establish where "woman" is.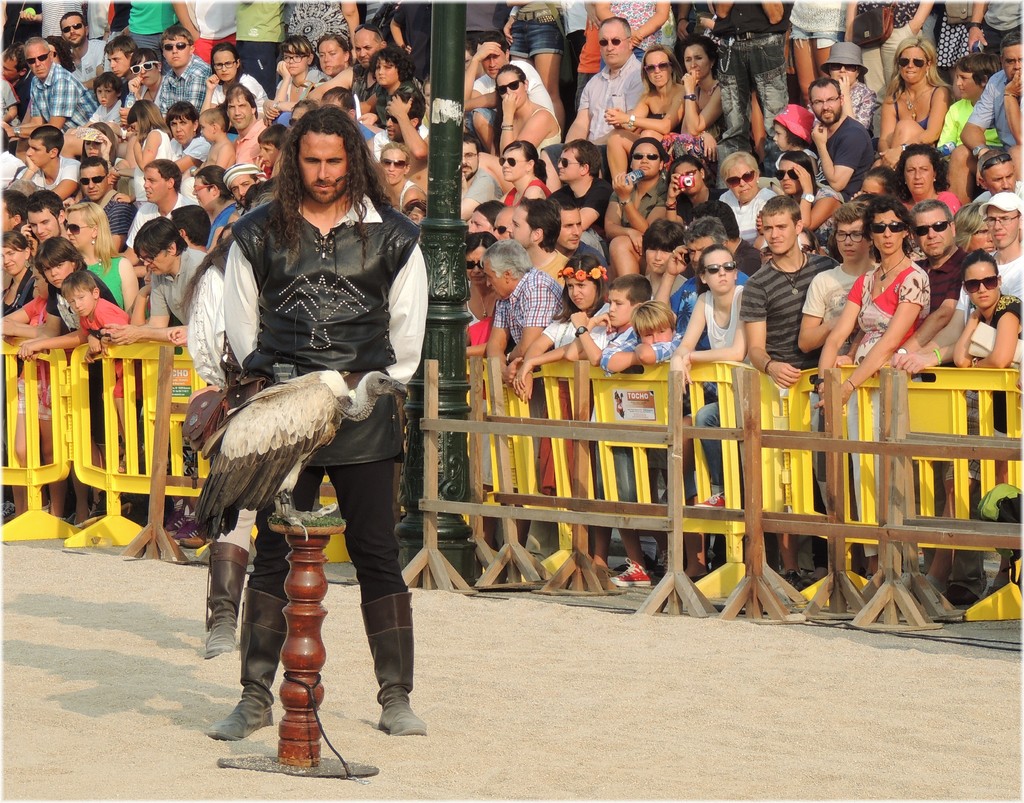
Established at [x1=869, y1=39, x2=948, y2=171].
